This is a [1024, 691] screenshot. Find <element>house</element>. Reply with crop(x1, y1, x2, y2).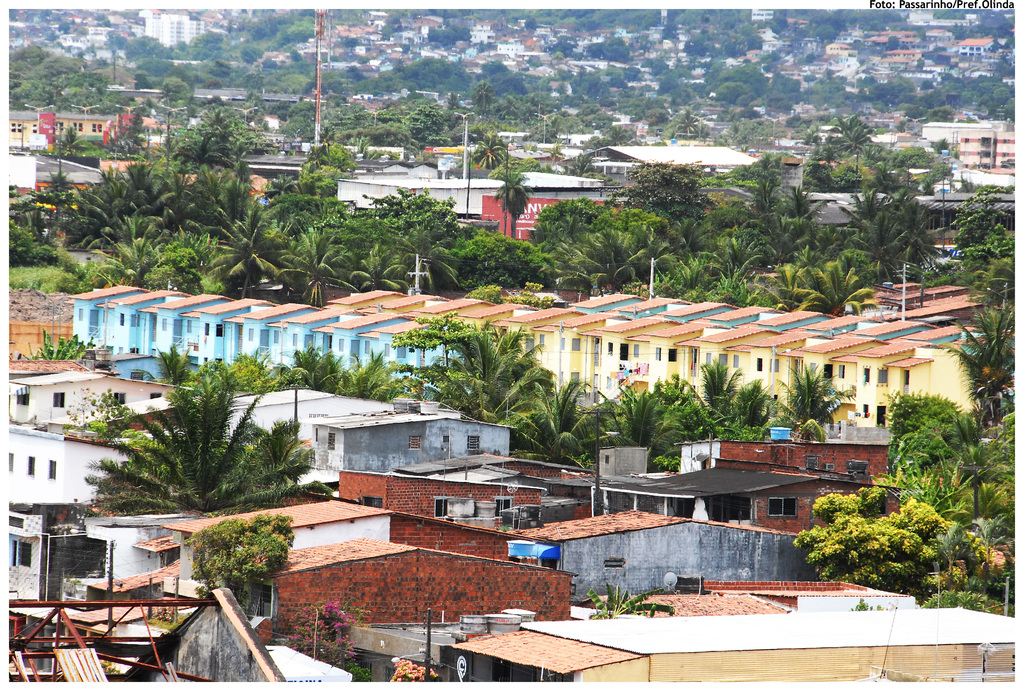
crop(506, 511, 824, 601).
